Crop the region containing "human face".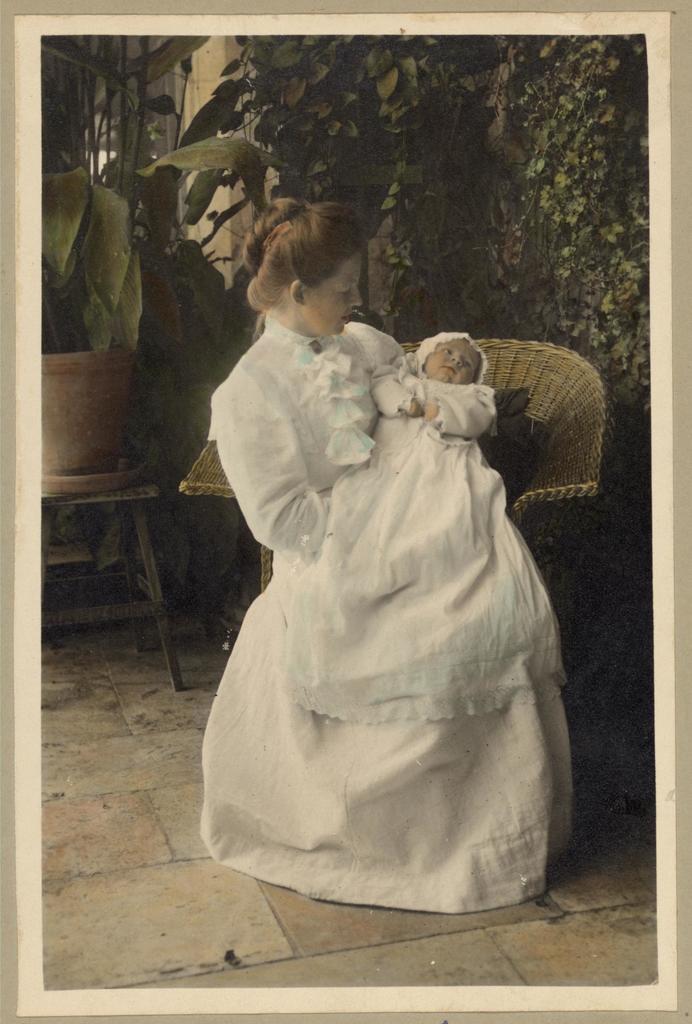
Crop region: <bbox>424, 333, 485, 386</bbox>.
